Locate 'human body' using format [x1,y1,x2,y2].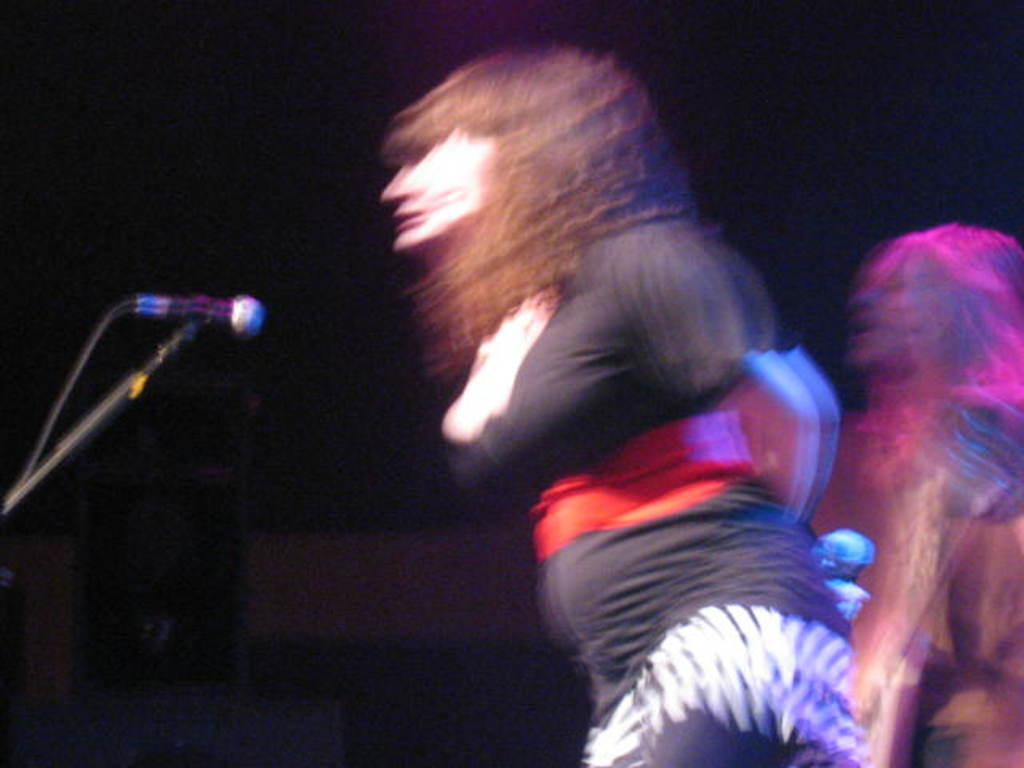
[806,379,1022,766].
